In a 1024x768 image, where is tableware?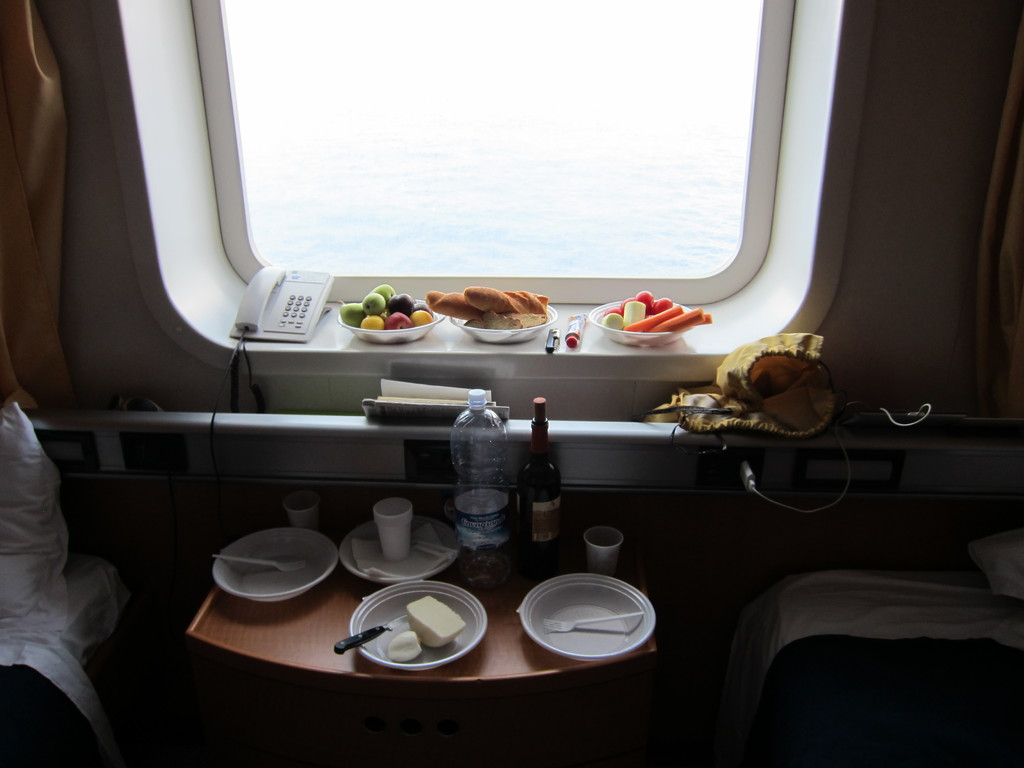
pyautogui.locateOnScreen(286, 492, 319, 529).
